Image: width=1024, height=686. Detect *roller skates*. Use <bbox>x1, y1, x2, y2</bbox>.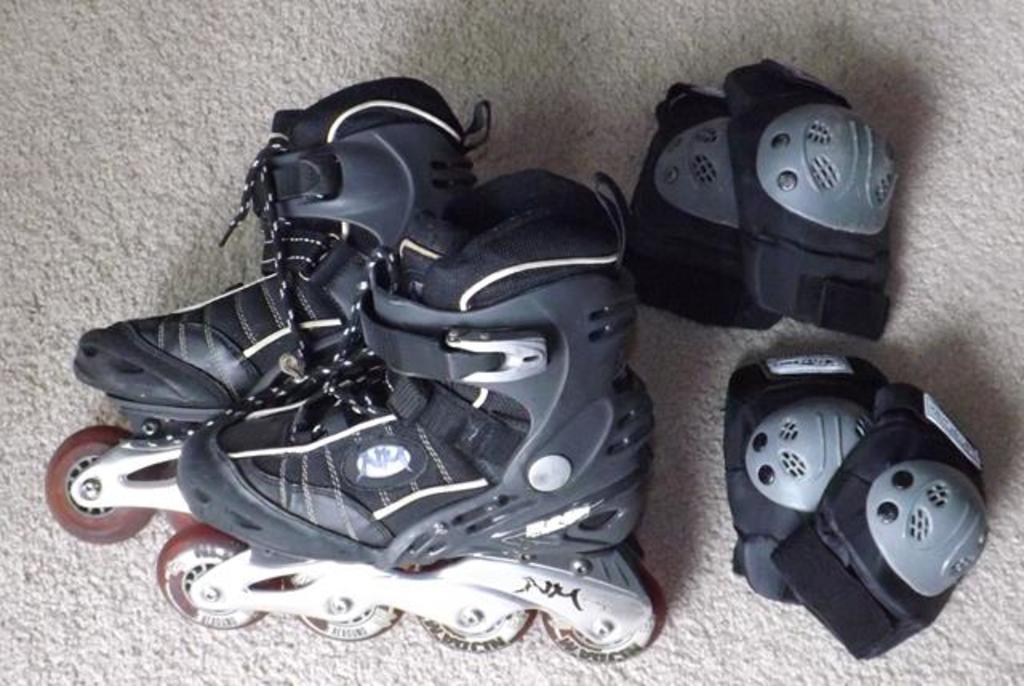
<bbox>155, 168, 667, 665</bbox>.
